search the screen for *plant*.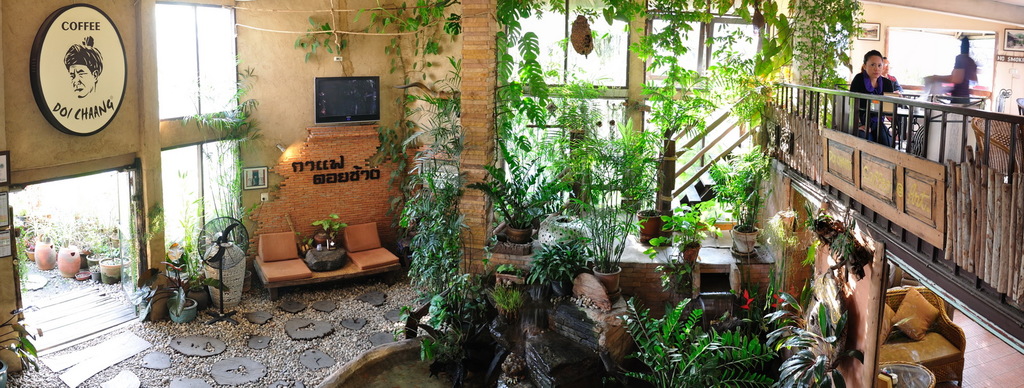
Found at box(480, 138, 573, 228).
